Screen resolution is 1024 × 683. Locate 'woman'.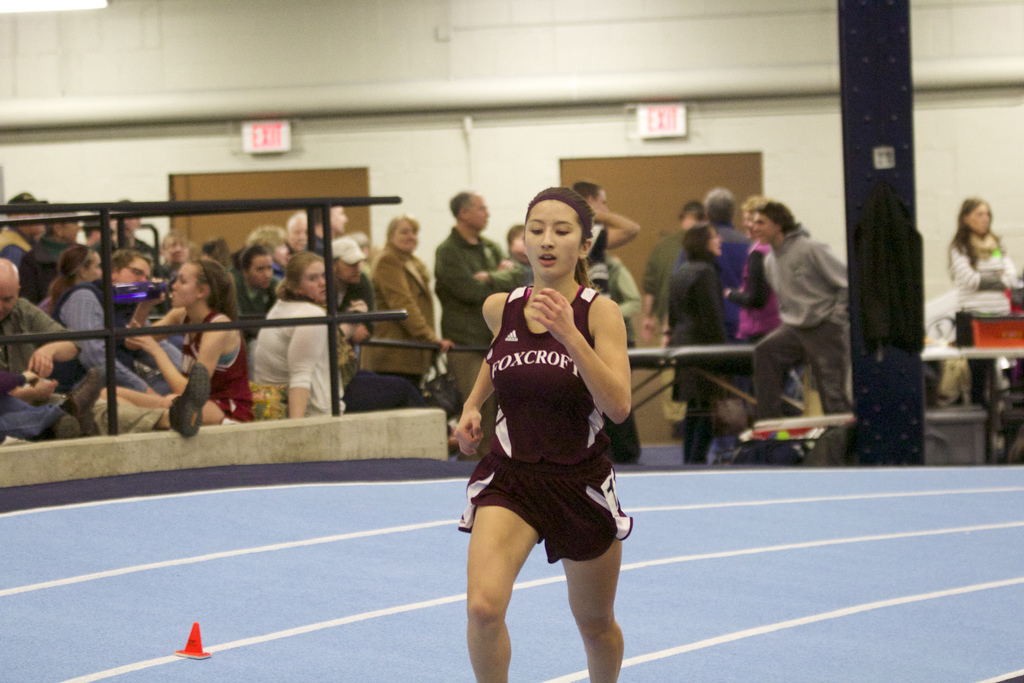
bbox=(945, 194, 1020, 317).
